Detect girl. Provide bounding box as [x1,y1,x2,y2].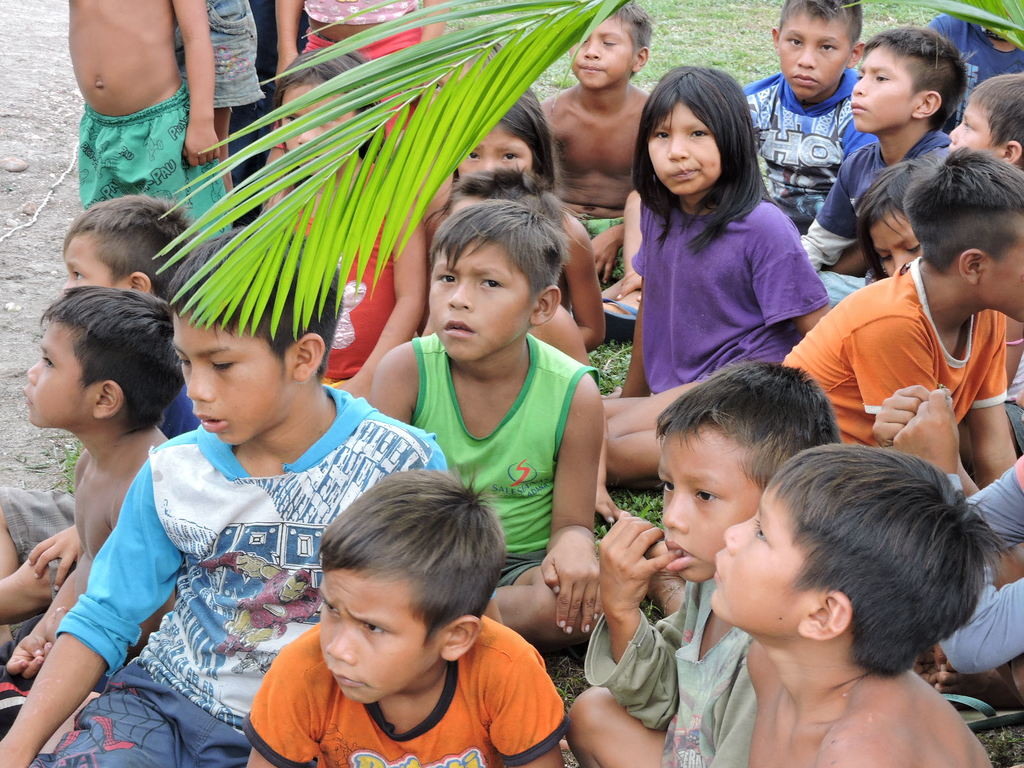
[600,70,836,490].
